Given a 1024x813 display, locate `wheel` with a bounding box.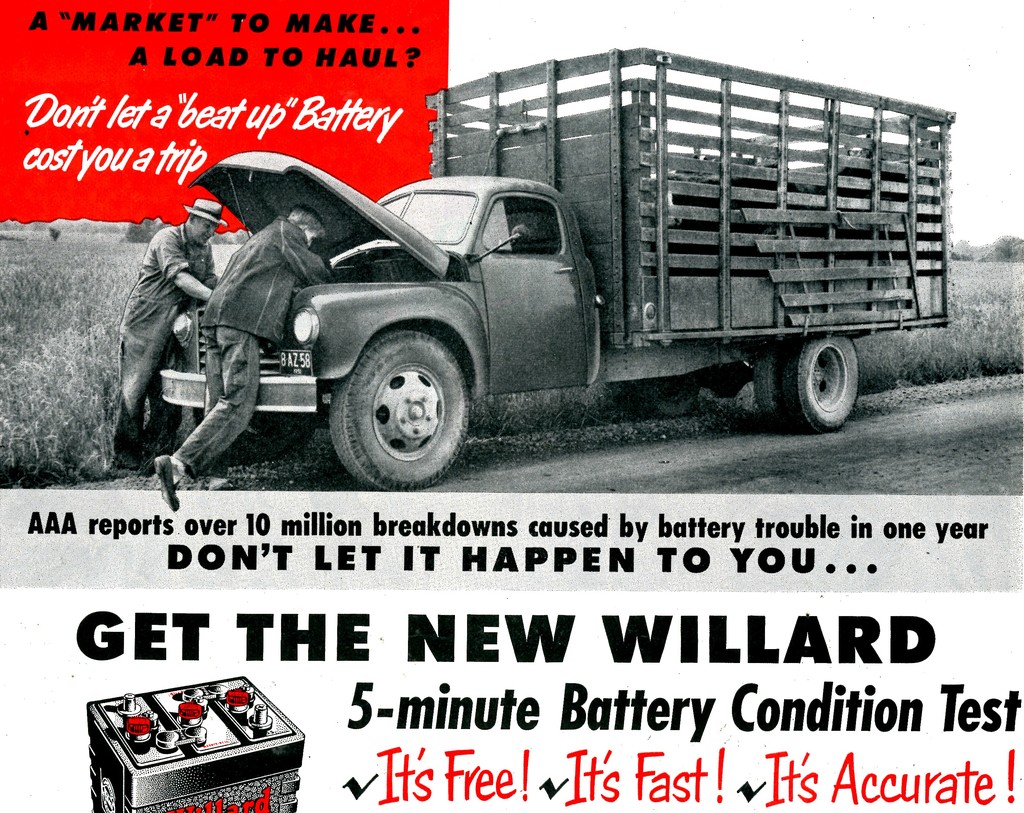
Located: rect(749, 344, 786, 423).
